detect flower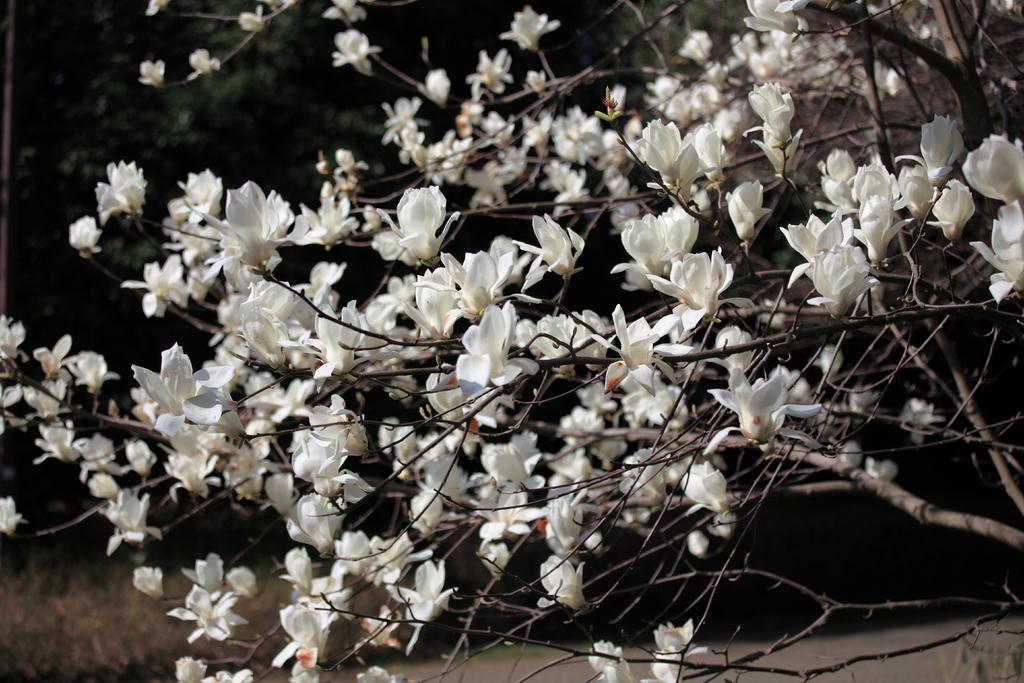
{"x1": 498, "y1": 4, "x2": 560, "y2": 45}
